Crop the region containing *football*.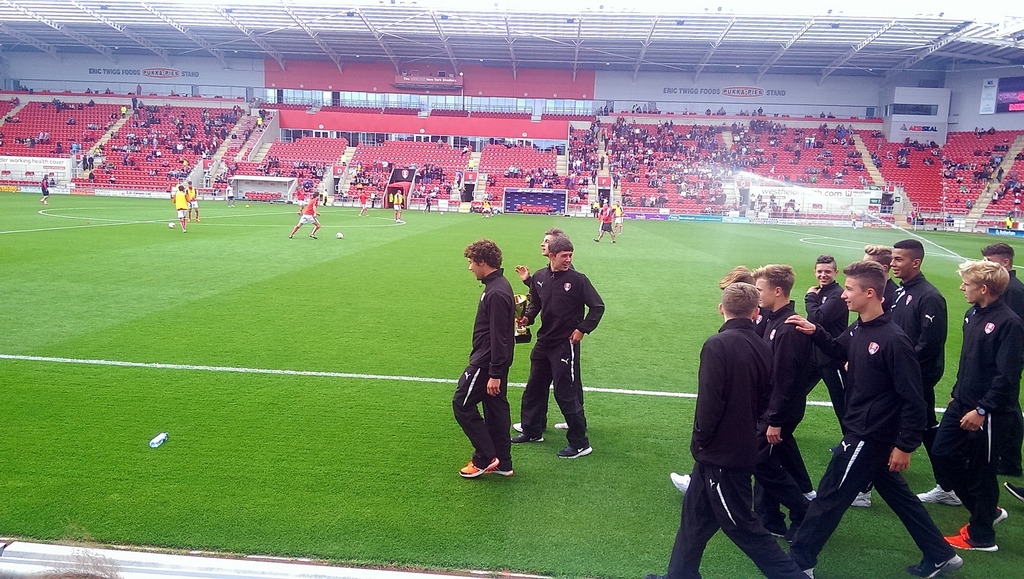
Crop region: x1=335, y1=232, x2=341, y2=238.
